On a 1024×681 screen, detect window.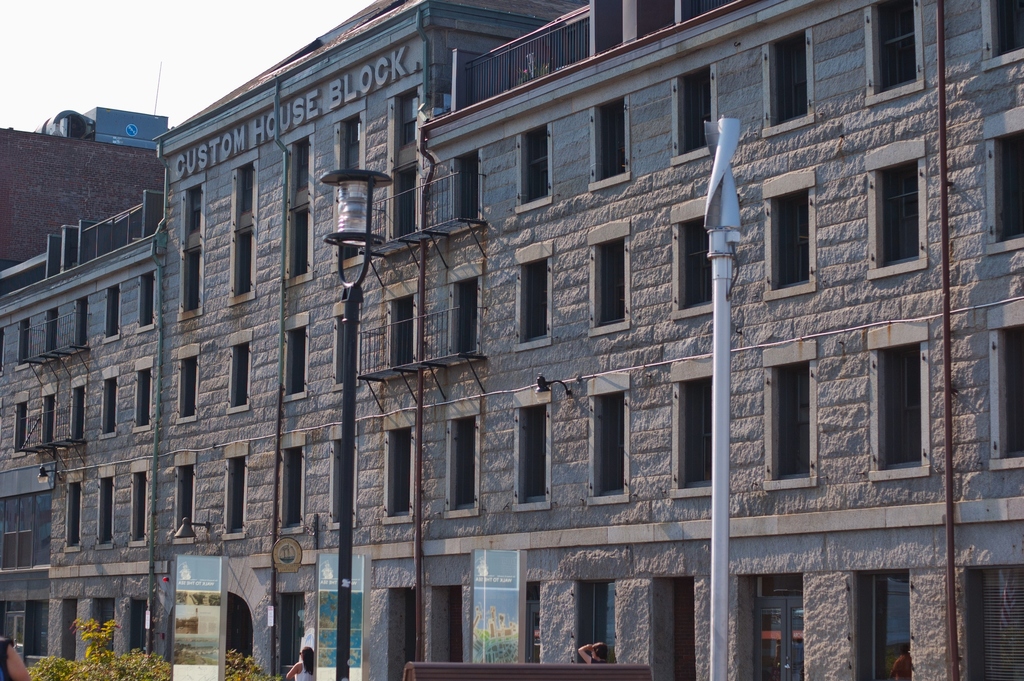
{"left": 868, "top": 319, "right": 946, "bottom": 484}.
